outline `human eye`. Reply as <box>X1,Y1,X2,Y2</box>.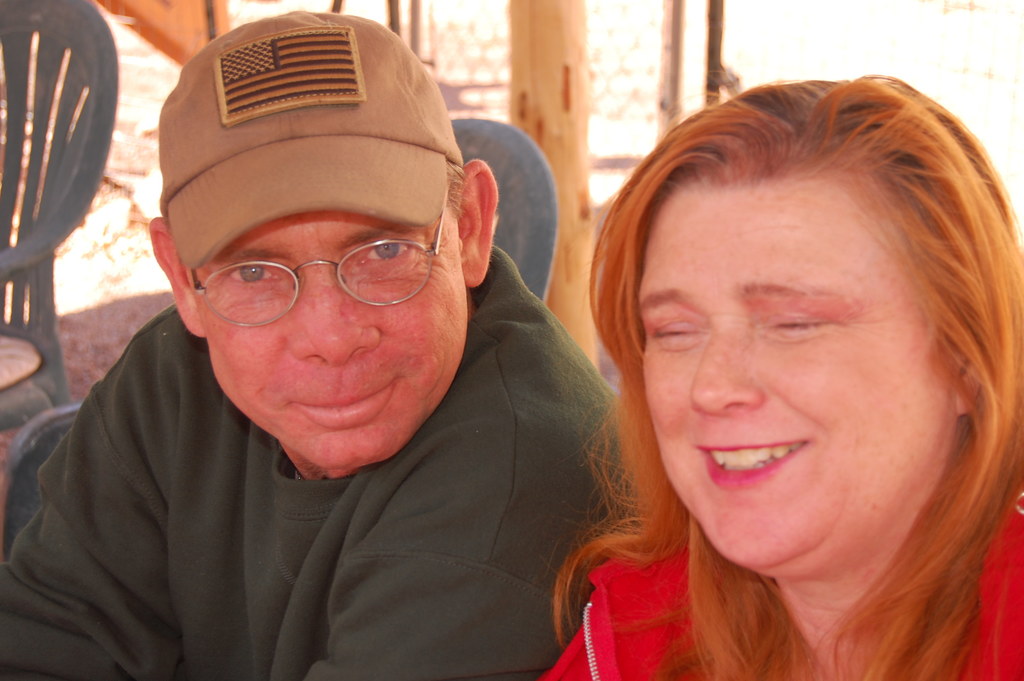
<box>227,255,287,291</box>.
